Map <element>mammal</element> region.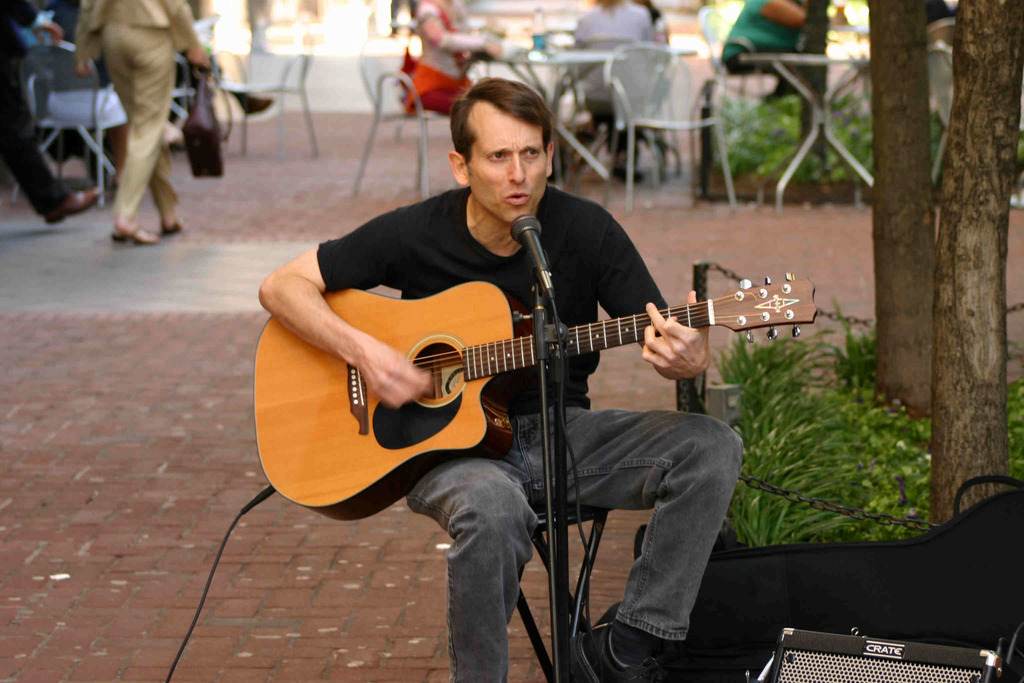
Mapped to select_region(729, 0, 805, 102).
